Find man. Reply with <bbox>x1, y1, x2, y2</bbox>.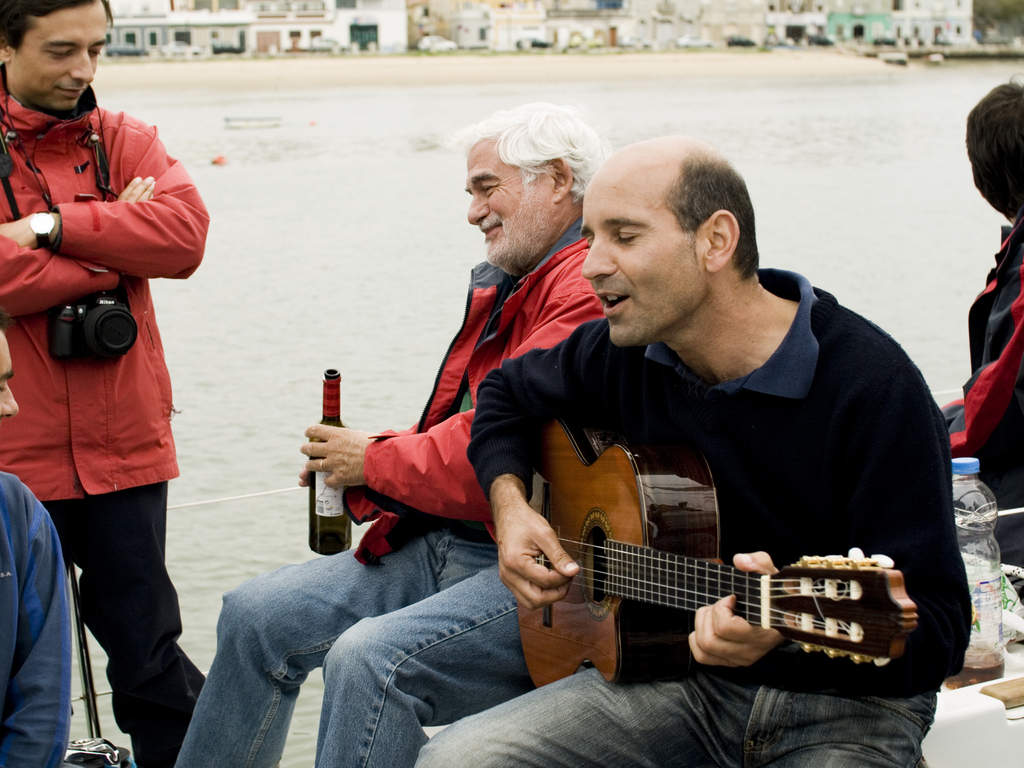
<bbox>938, 71, 1023, 598</bbox>.
